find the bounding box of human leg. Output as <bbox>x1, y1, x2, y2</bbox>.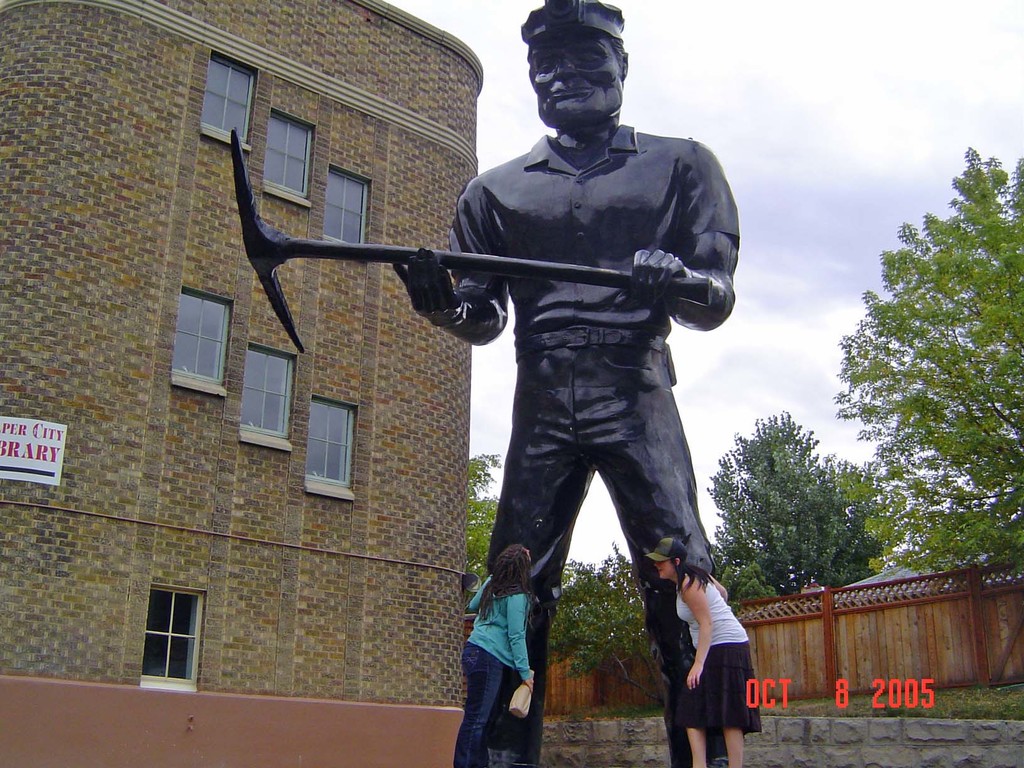
<bbox>722, 639, 742, 767</bbox>.
